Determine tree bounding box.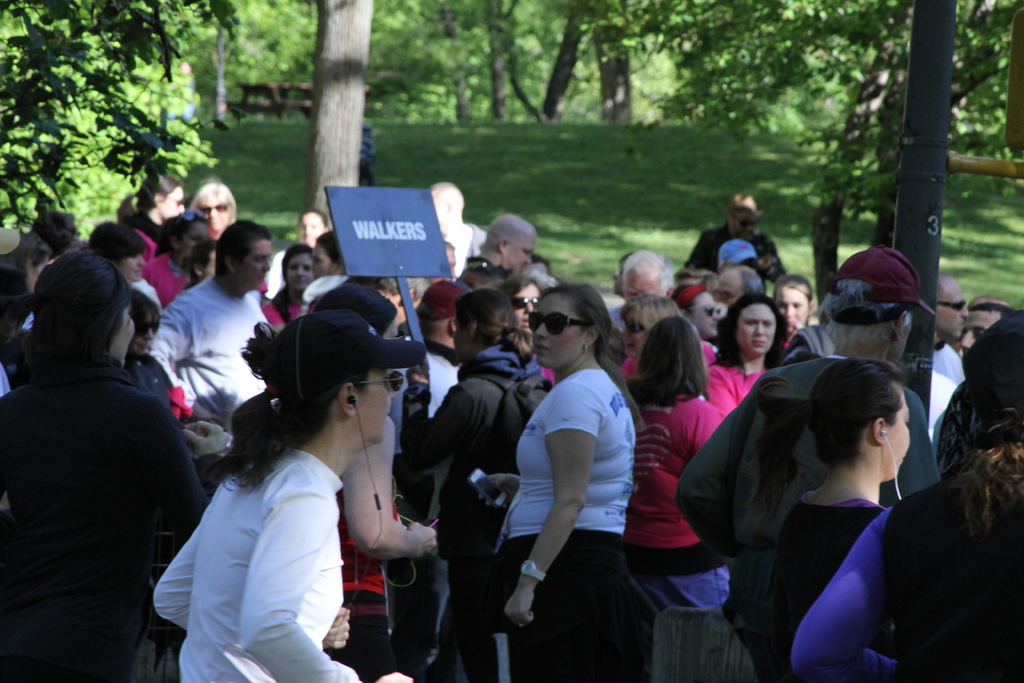
Determined: {"x1": 0, "y1": 0, "x2": 315, "y2": 235}.
